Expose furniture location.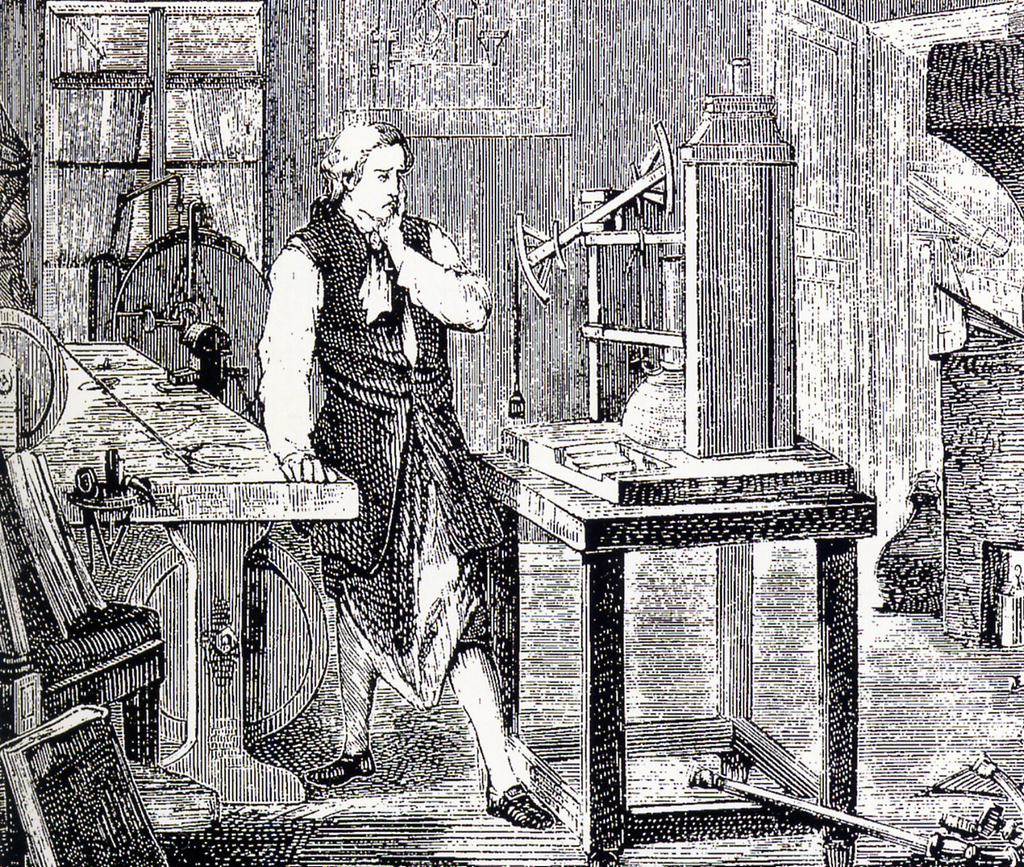
Exposed at select_region(478, 450, 875, 866).
